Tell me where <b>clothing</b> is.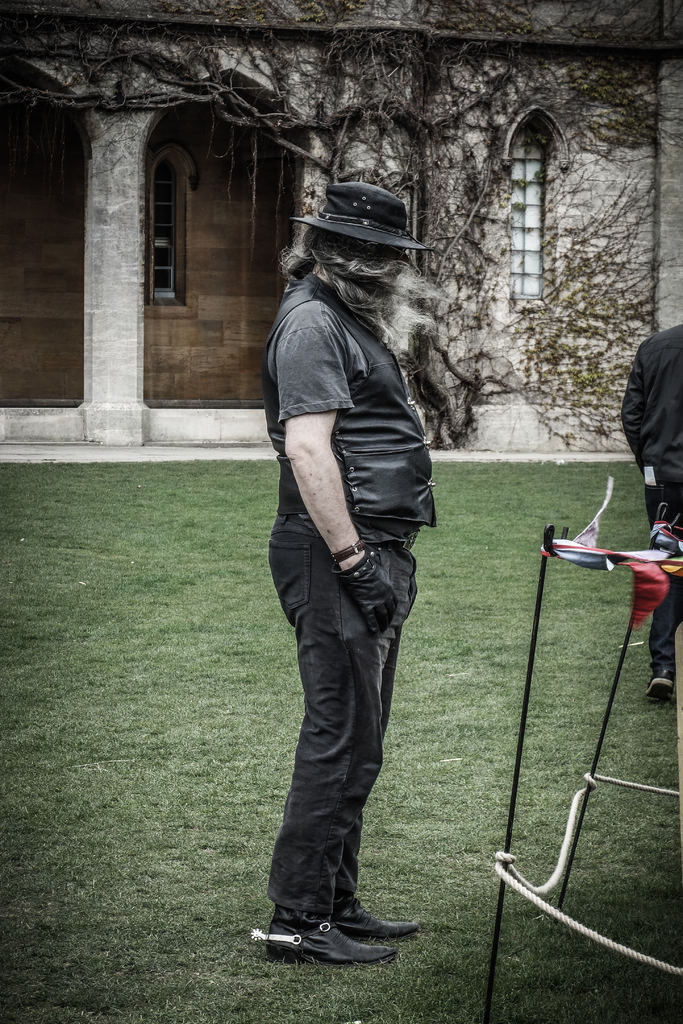
<b>clothing</b> is at <box>614,321,682,672</box>.
